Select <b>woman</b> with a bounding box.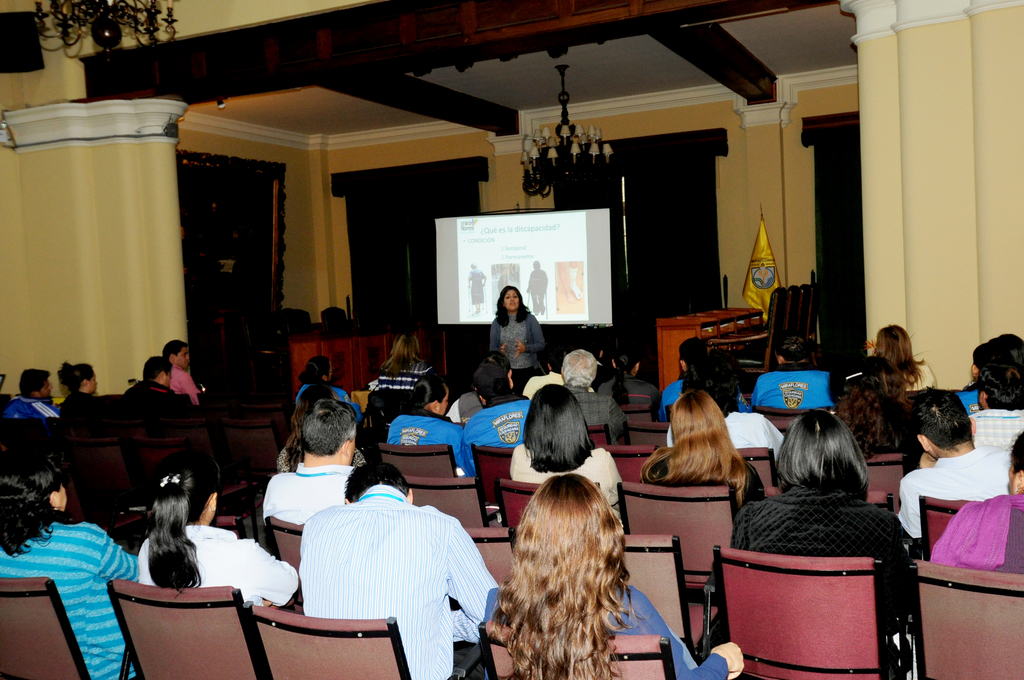
511:382:626:513.
